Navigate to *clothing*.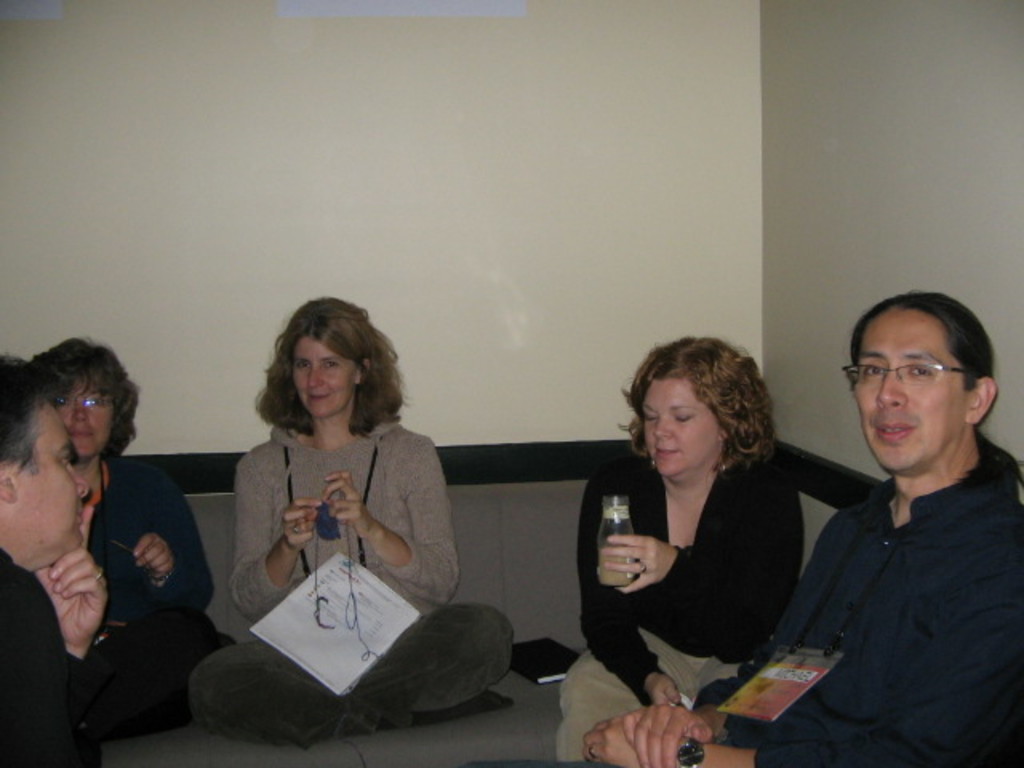
Navigation target: box(82, 456, 218, 630).
